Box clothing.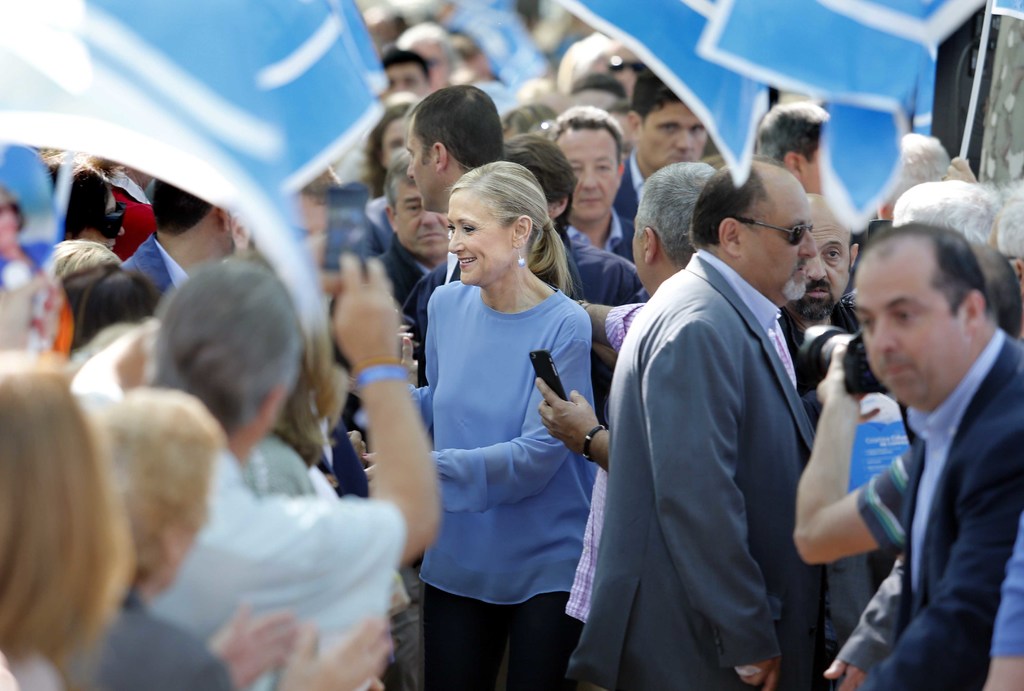
[x1=408, y1=242, x2=603, y2=635].
